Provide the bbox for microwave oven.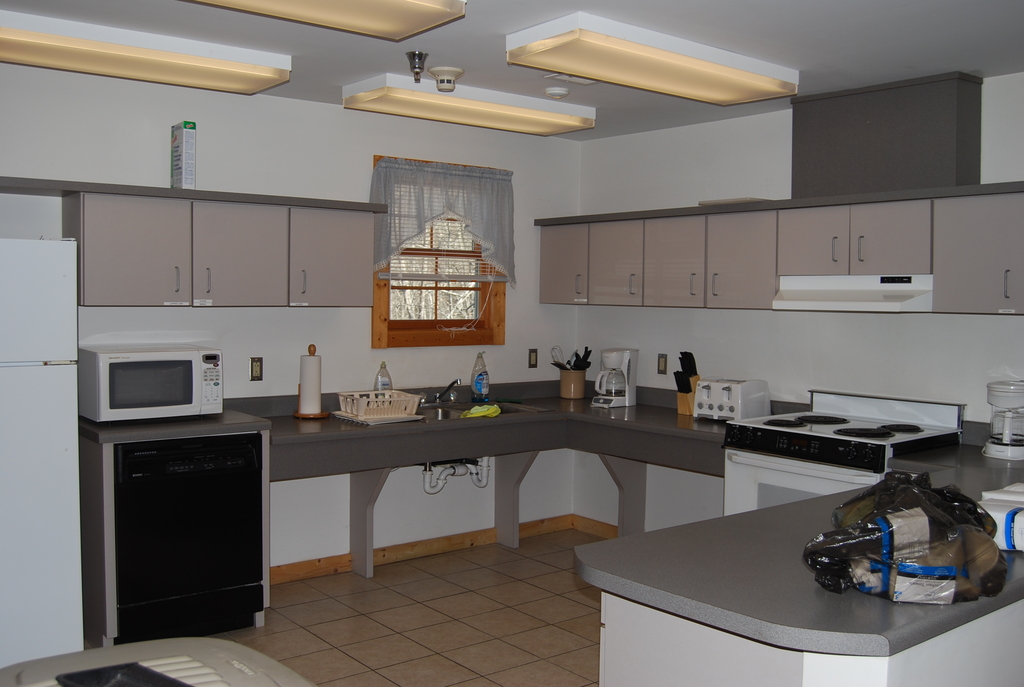
select_region(81, 340, 225, 434).
